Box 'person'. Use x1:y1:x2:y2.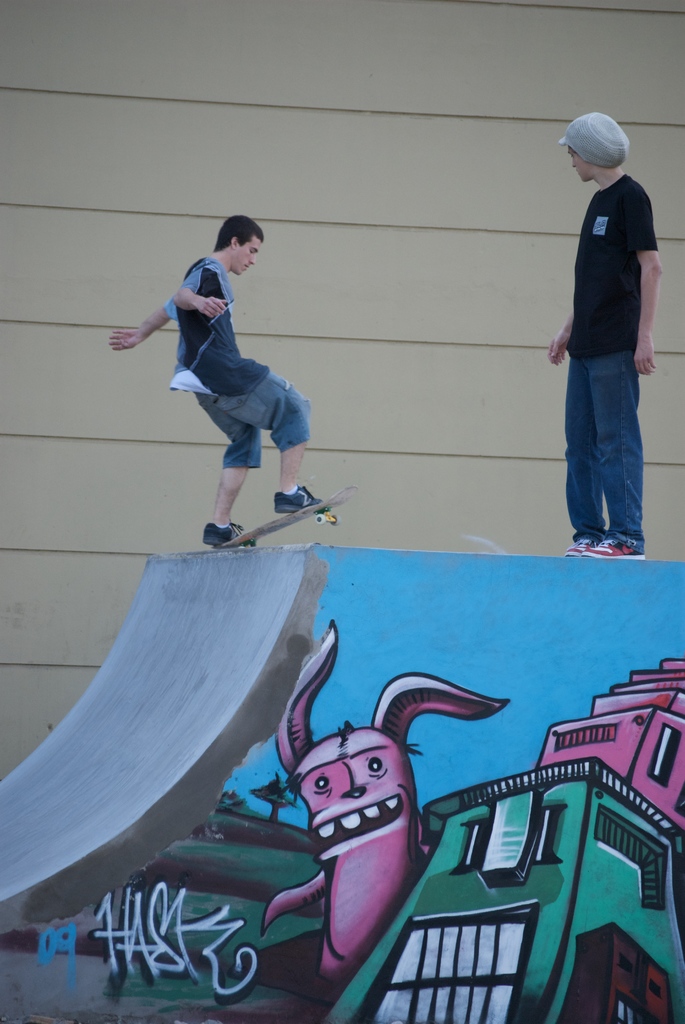
546:108:668:561.
